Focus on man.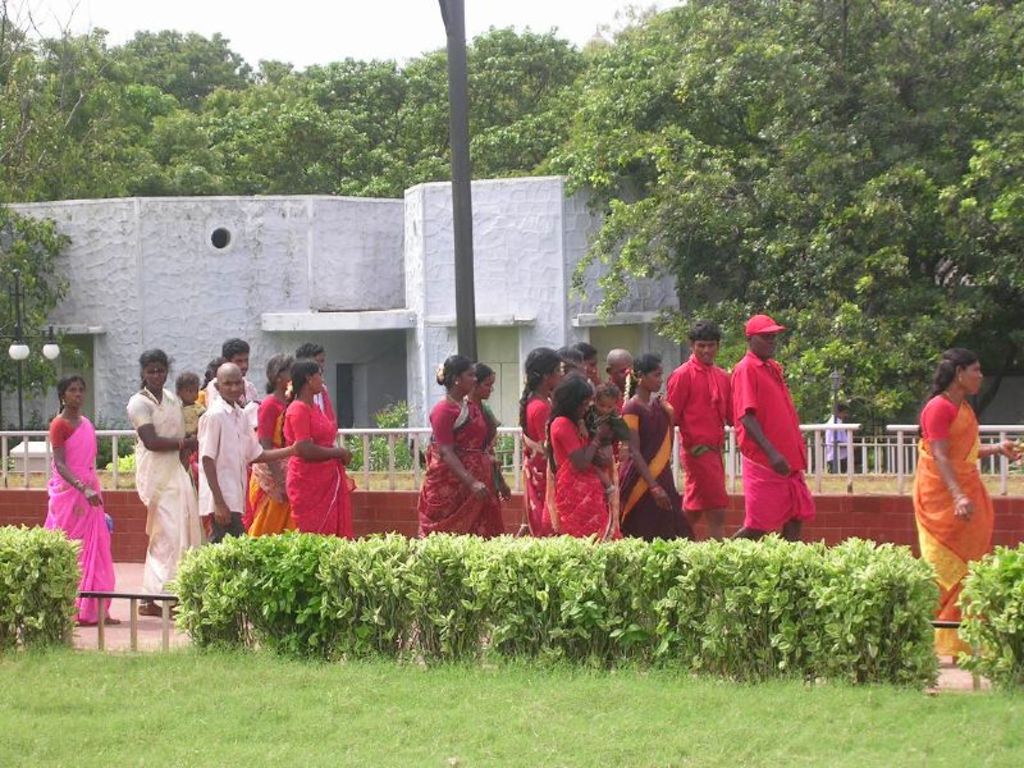
Focused at crop(204, 338, 257, 407).
